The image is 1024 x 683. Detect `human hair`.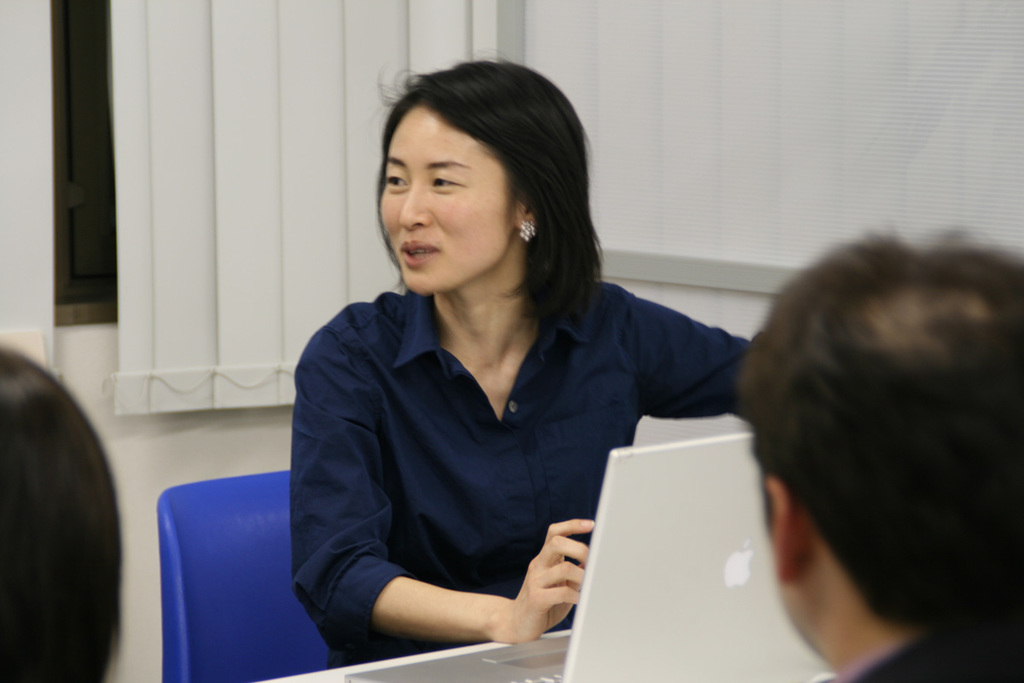
Detection: left=722, top=236, right=1023, bottom=640.
